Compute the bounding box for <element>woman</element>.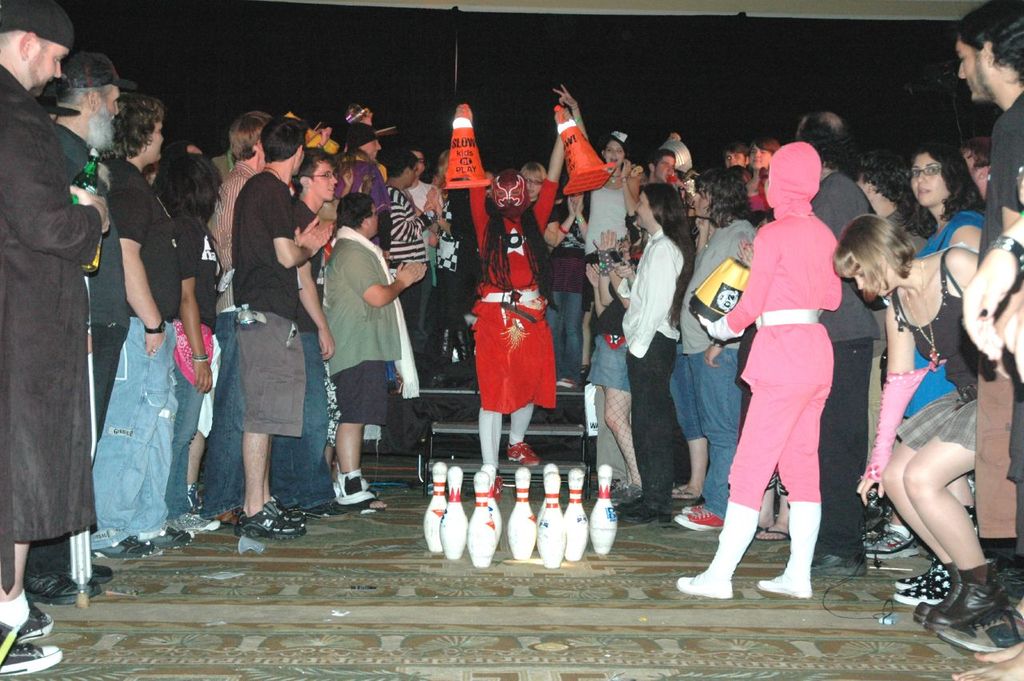
x1=153, y1=151, x2=210, y2=535.
